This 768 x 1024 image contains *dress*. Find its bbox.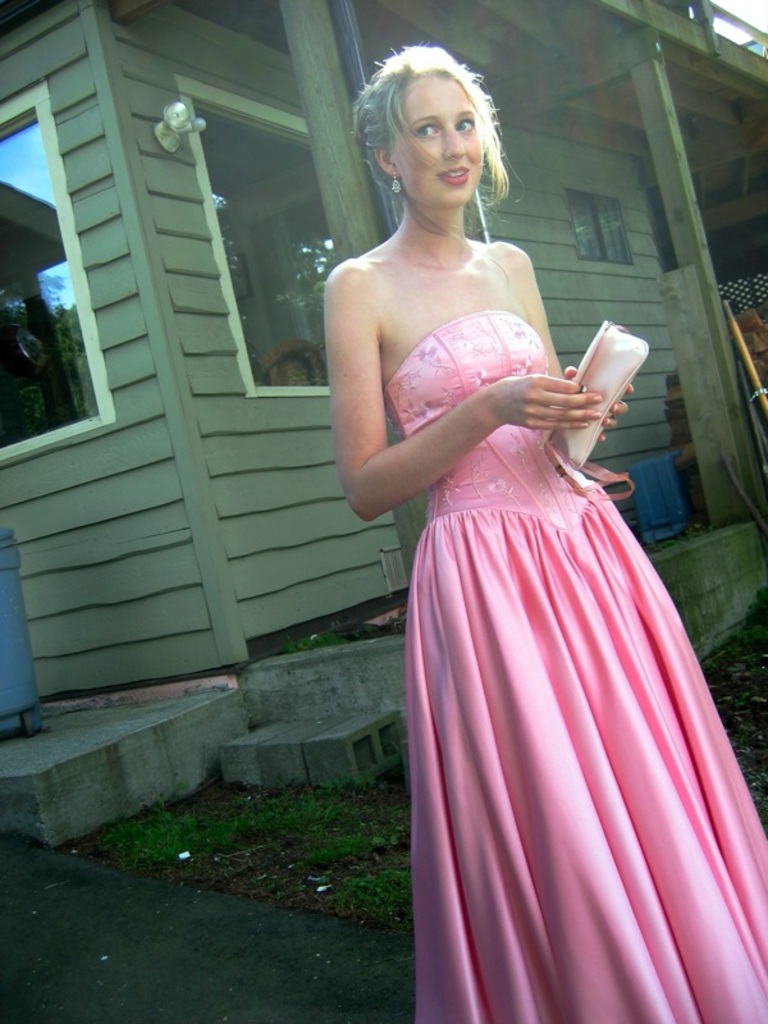
left=379, top=312, right=767, bottom=1023.
